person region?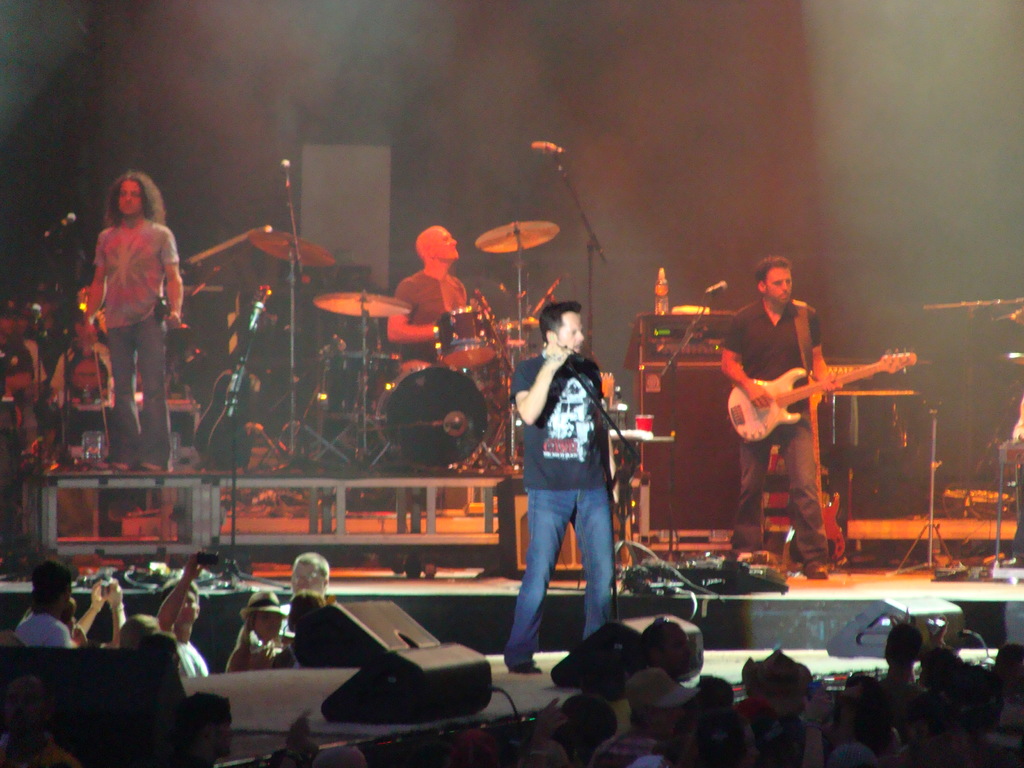
[81, 167, 184, 481]
